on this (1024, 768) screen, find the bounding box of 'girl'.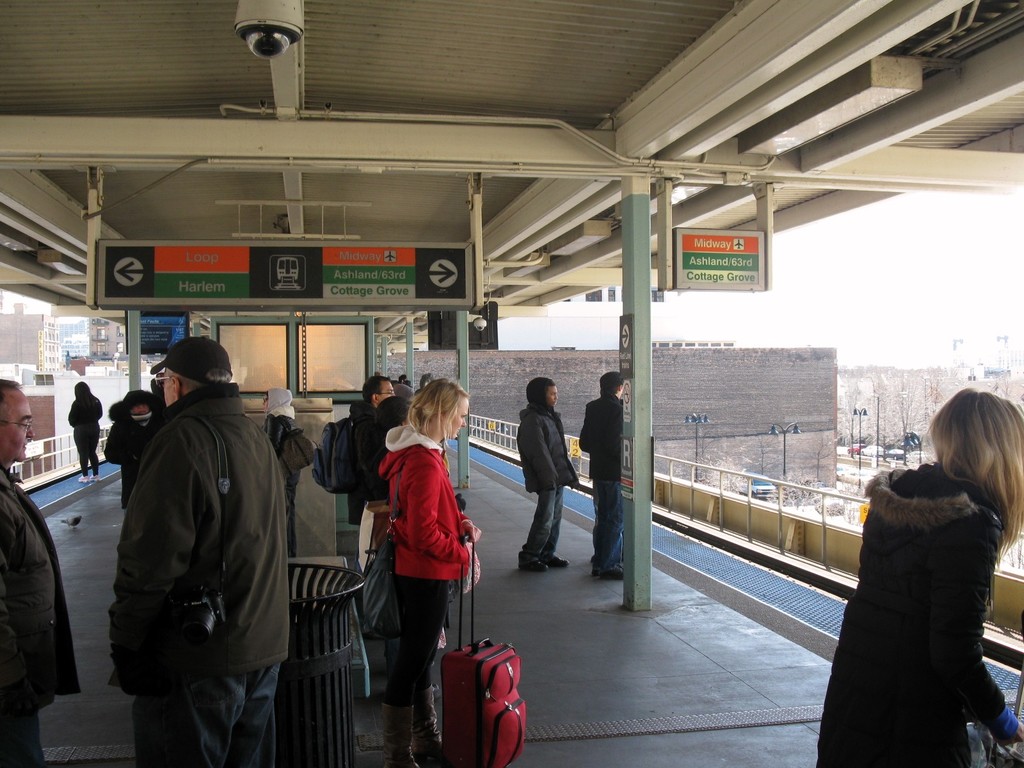
Bounding box: [374,376,485,767].
